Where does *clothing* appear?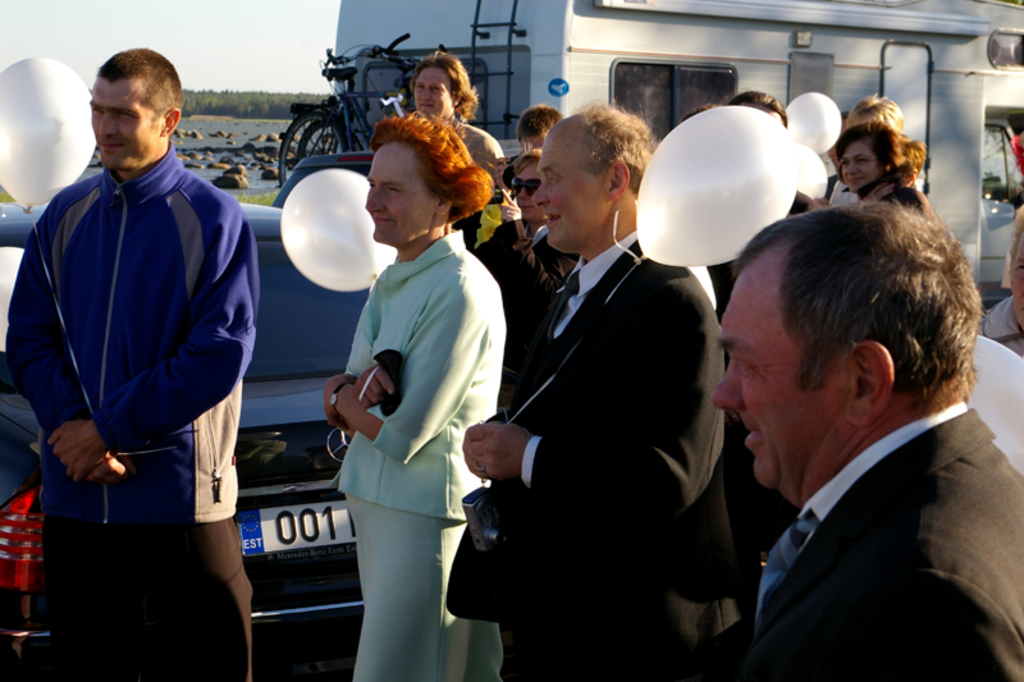
Appears at 788,174,936,223.
